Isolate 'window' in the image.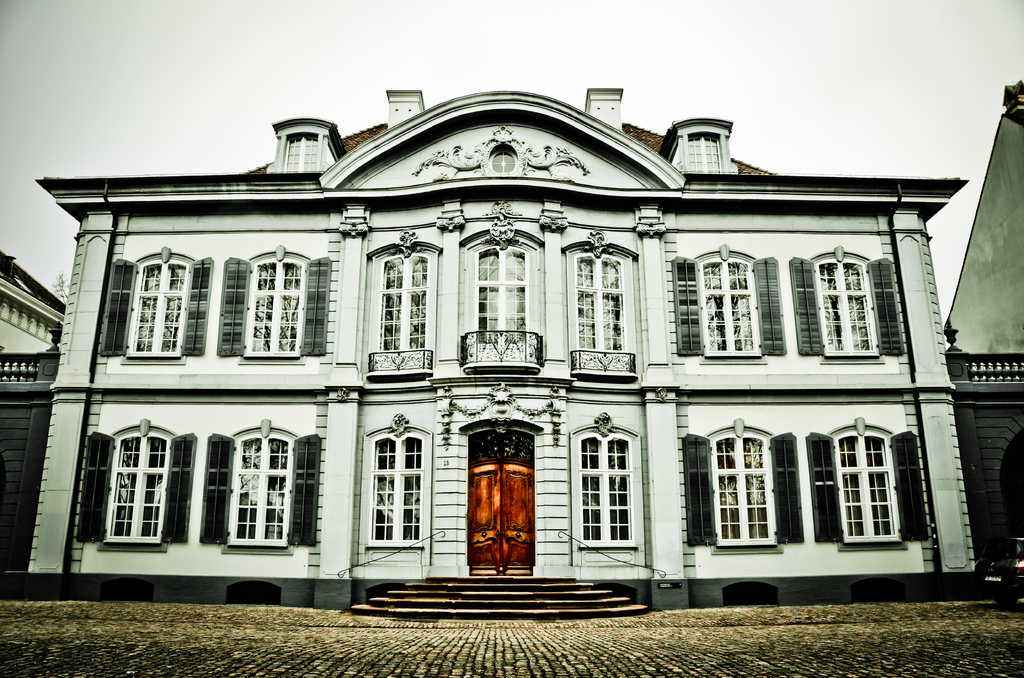
Isolated region: rect(568, 407, 643, 553).
